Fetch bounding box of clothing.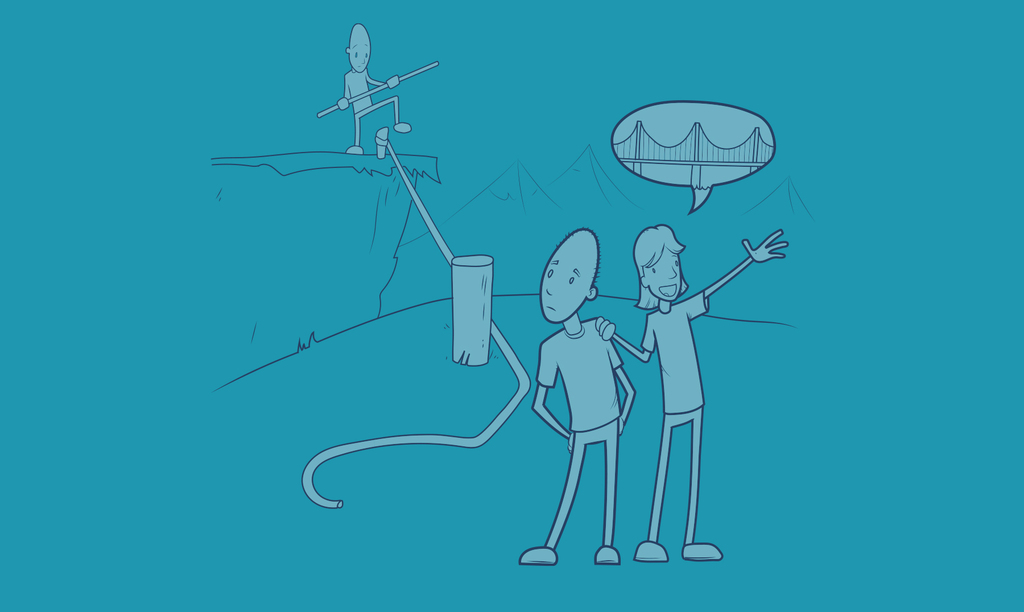
Bbox: x1=641 y1=291 x2=711 y2=415.
